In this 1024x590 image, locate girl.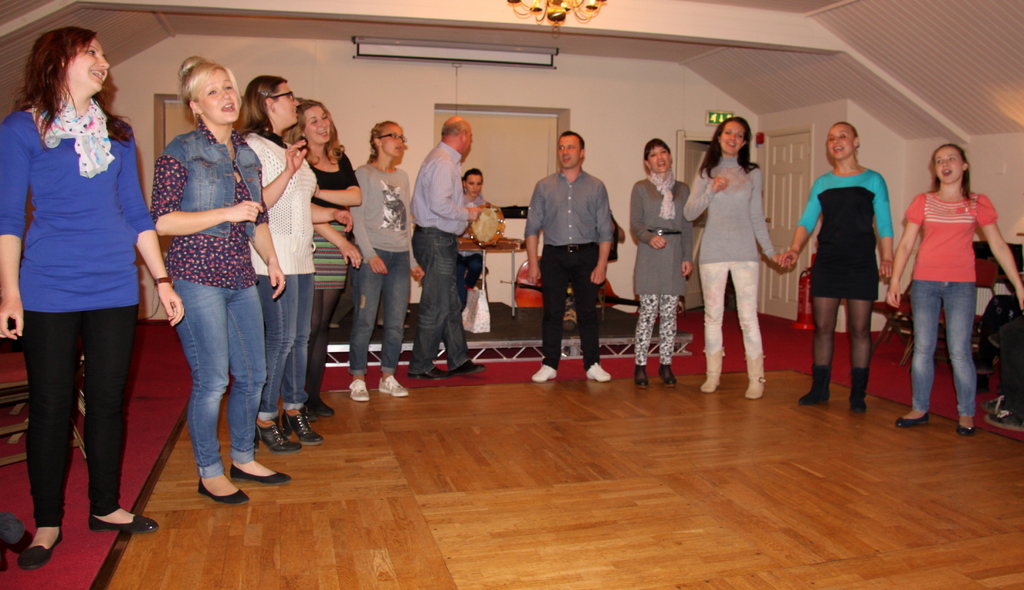
Bounding box: [892,136,1023,426].
